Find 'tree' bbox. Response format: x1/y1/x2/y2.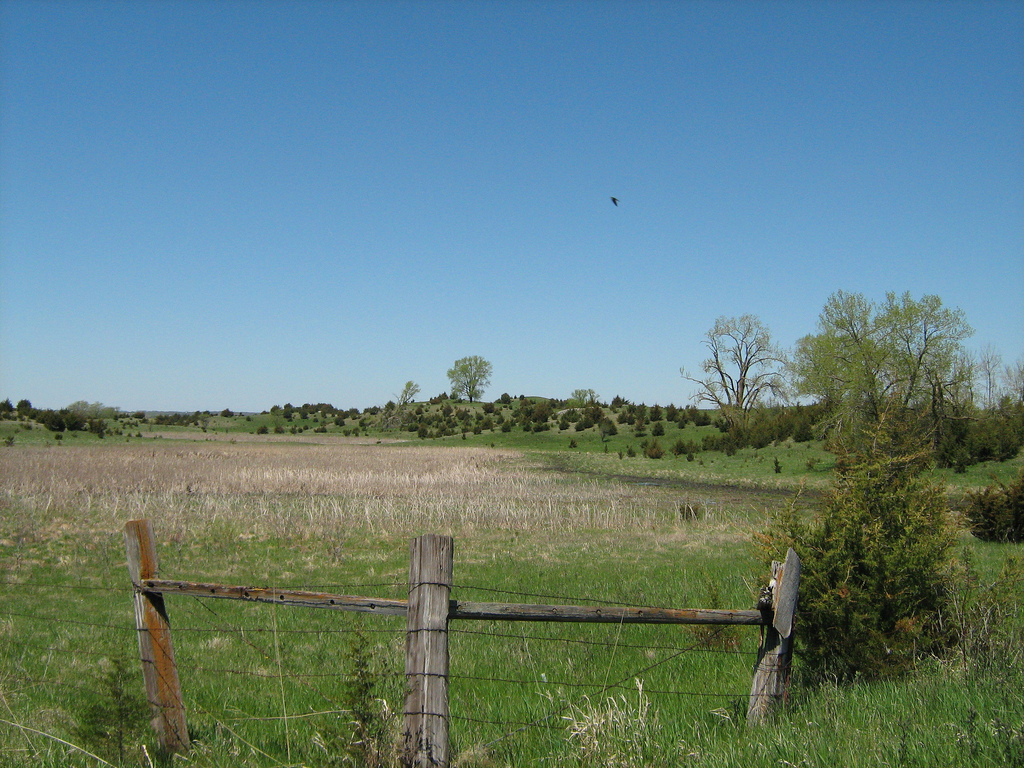
692/305/788/432.
